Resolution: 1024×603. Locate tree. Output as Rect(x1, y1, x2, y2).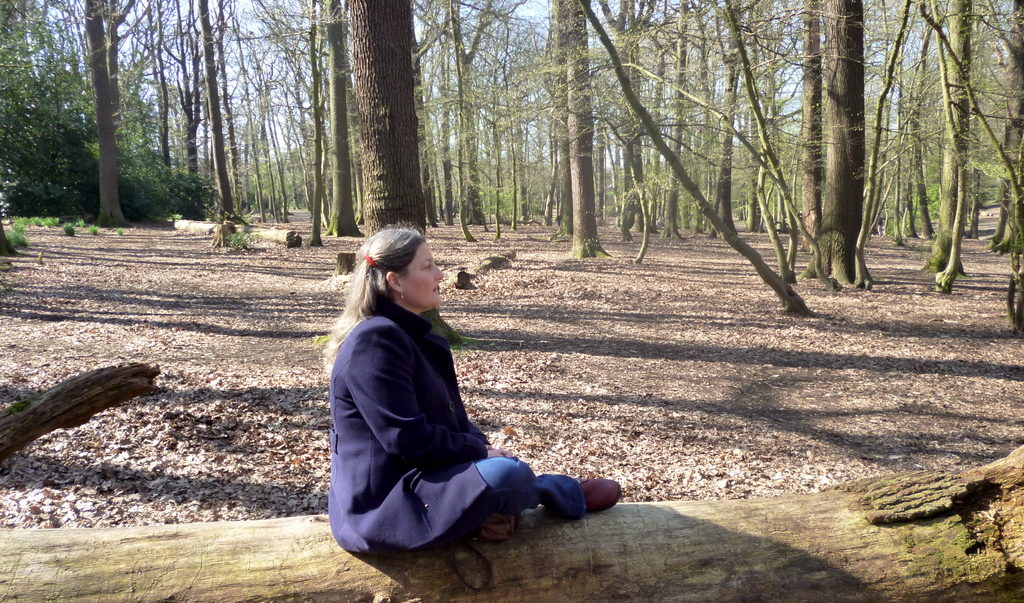
Rect(614, 0, 676, 238).
